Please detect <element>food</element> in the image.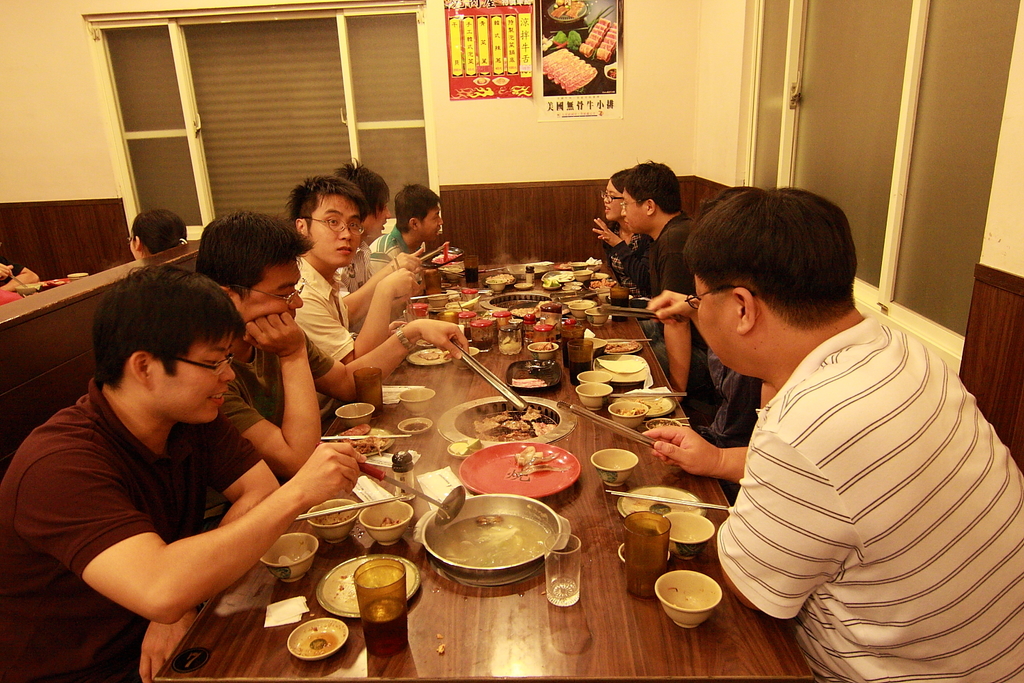
locate(447, 438, 483, 454).
